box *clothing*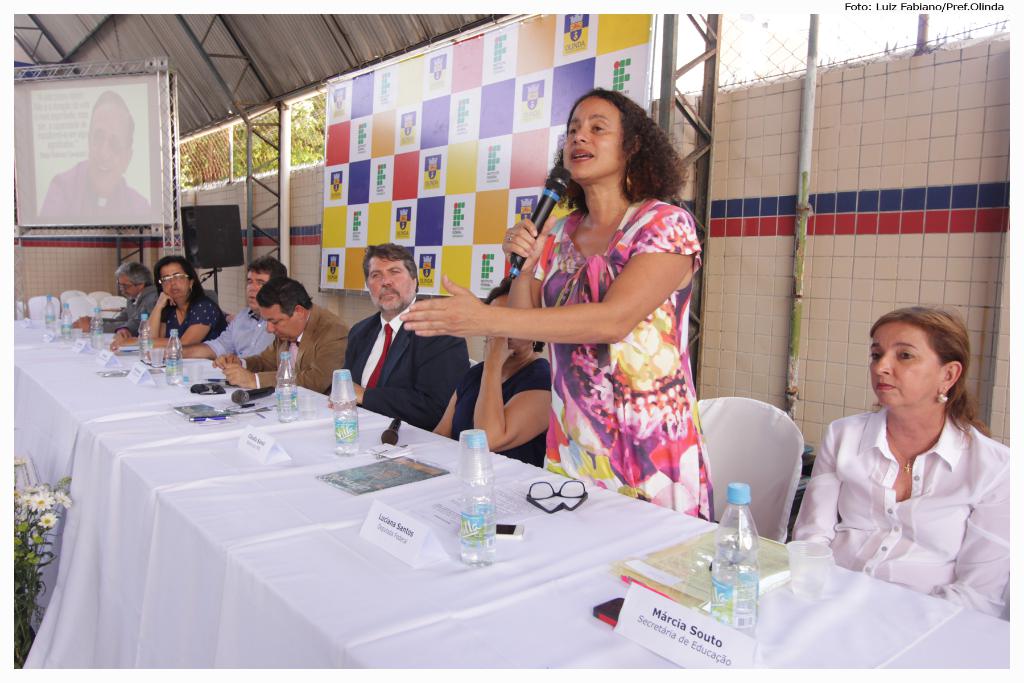
bbox=[529, 194, 719, 522]
